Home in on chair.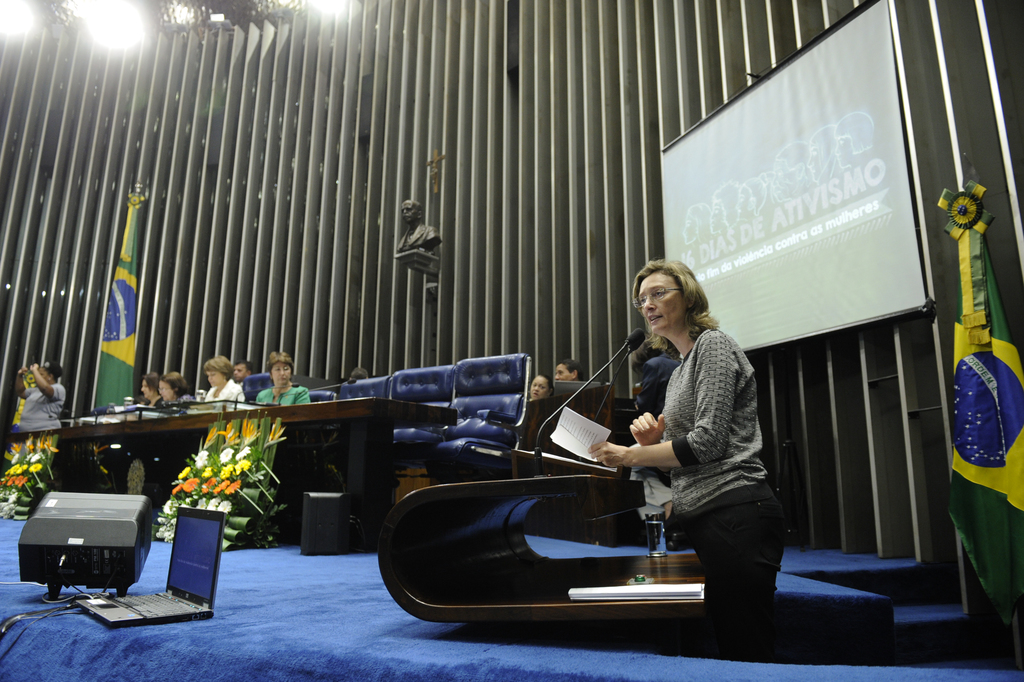
Homed in at select_region(312, 373, 387, 484).
